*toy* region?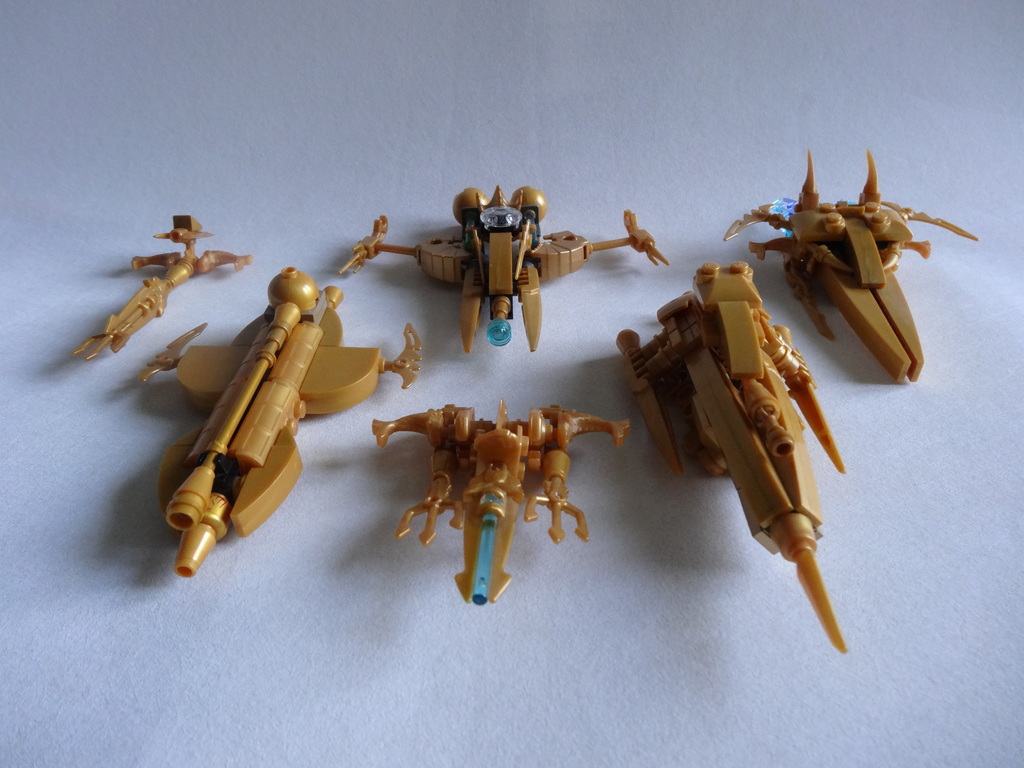
select_region(725, 147, 977, 383)
